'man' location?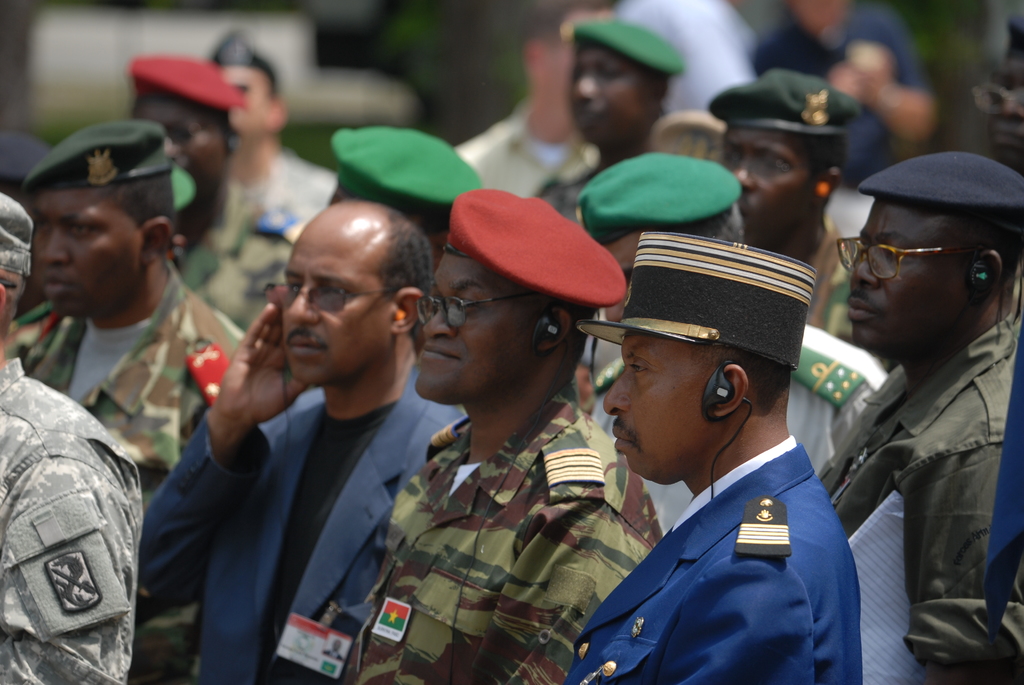
<region>455, 0, 581, 200</region>
